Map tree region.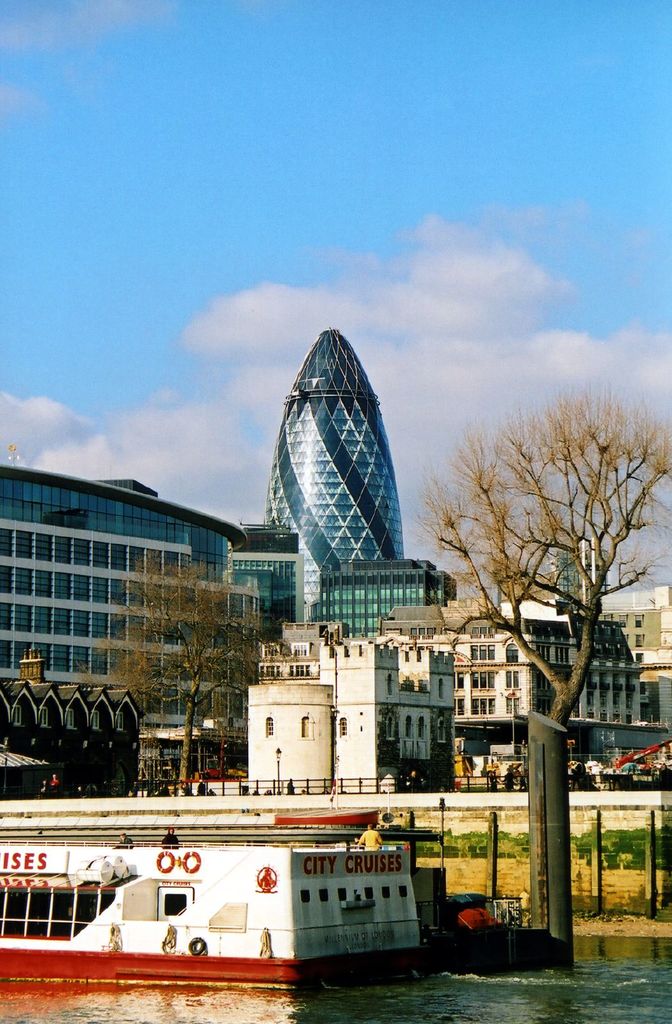
Mapped to l=439, t=337, r=653, b=787.
